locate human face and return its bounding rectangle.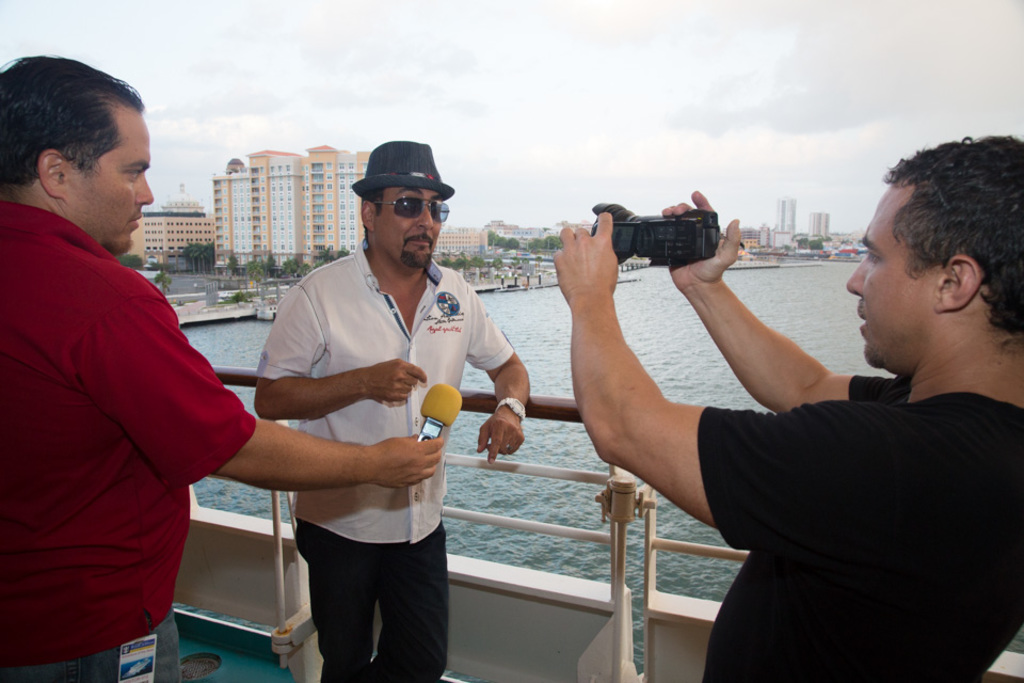
75, 104, 156, 253.
